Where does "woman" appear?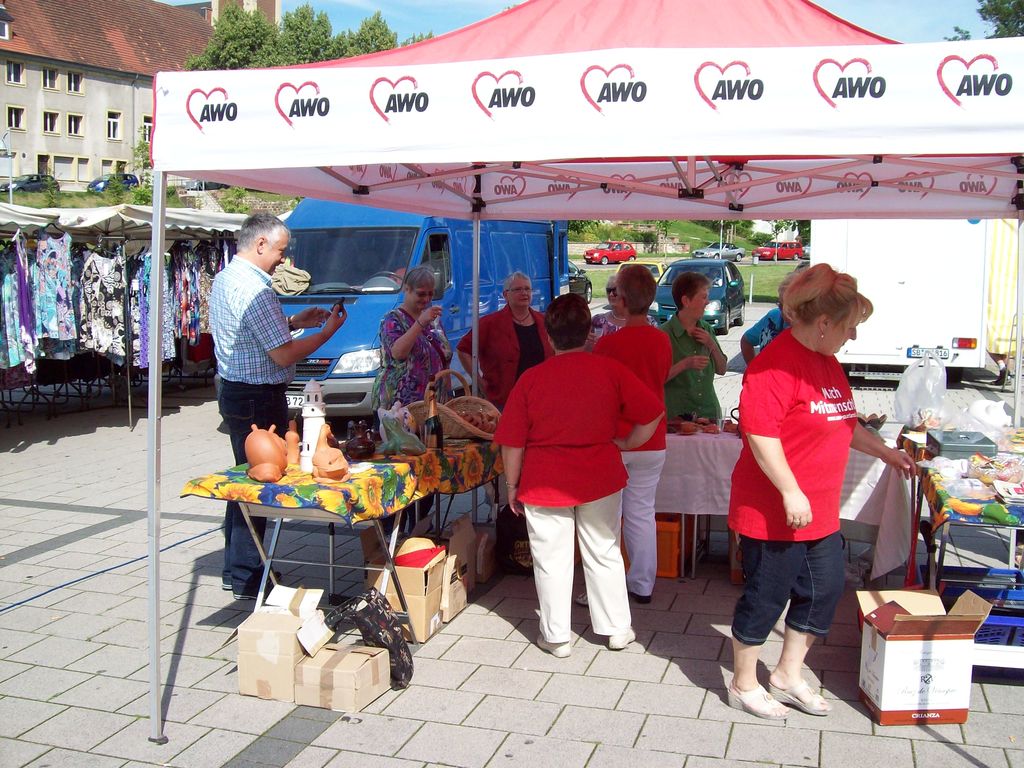
Appears at bbox=[369, 264, 452, 547].
